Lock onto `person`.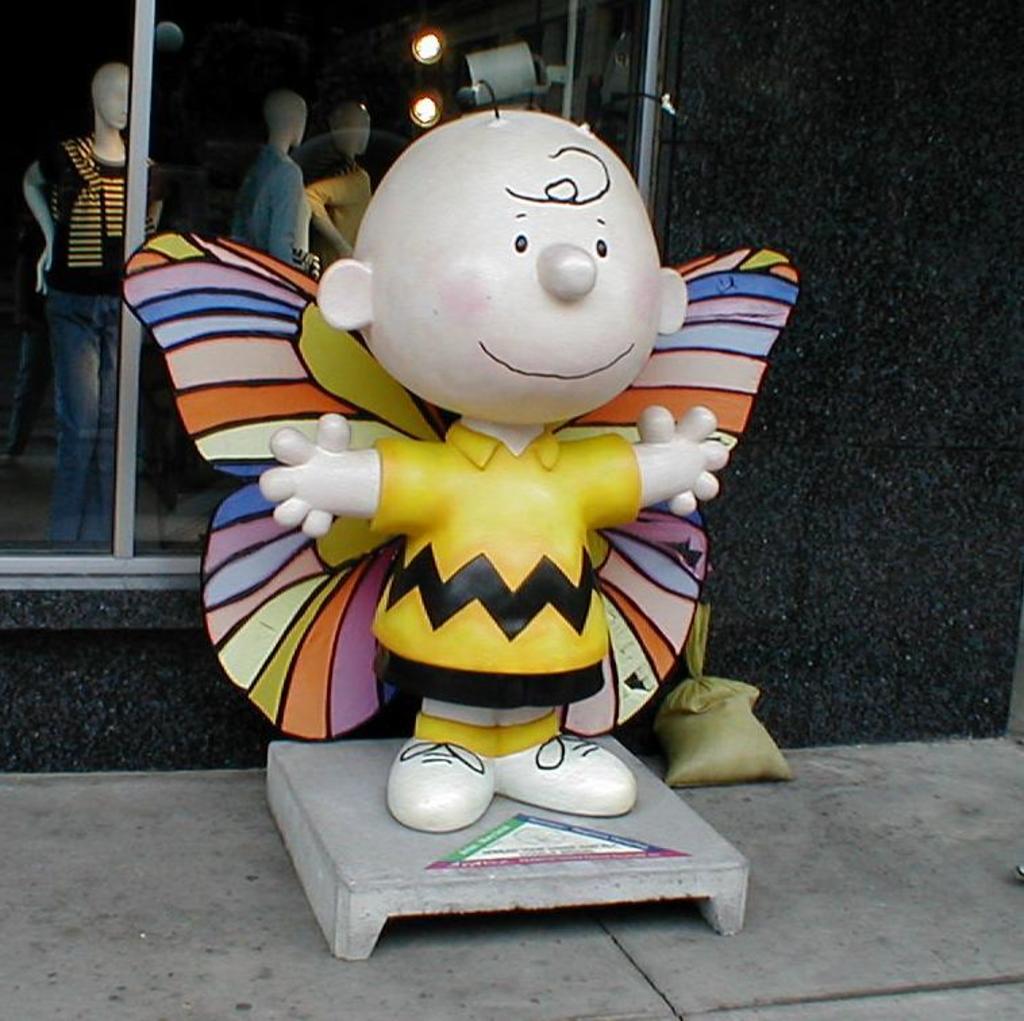
Locked: region(193, 181, 743, 825).
